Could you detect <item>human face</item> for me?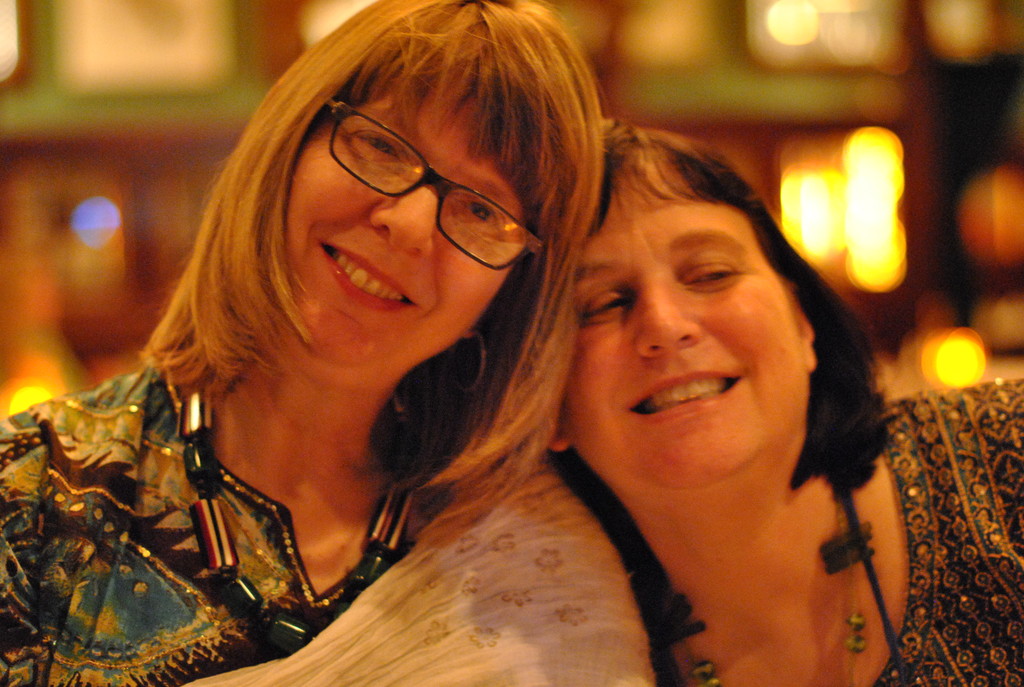
Detection result: [left=565, top=165, right=808, bottom=485].
